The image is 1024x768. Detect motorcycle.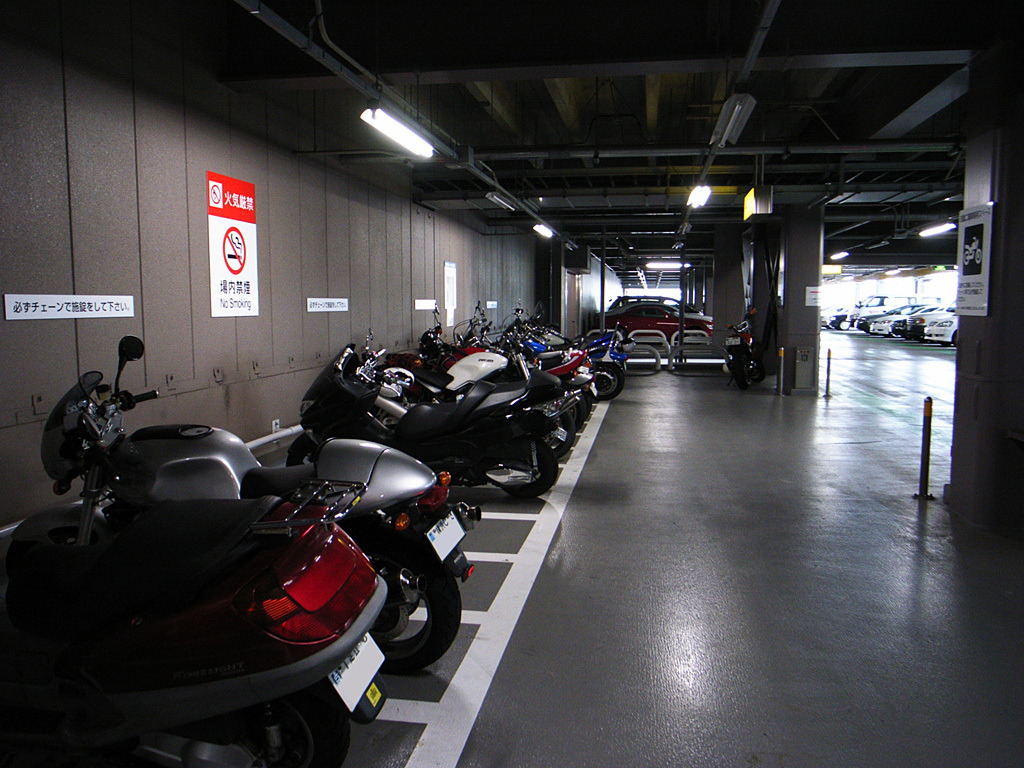
Detection: <box>0,476,388,764</box>.
